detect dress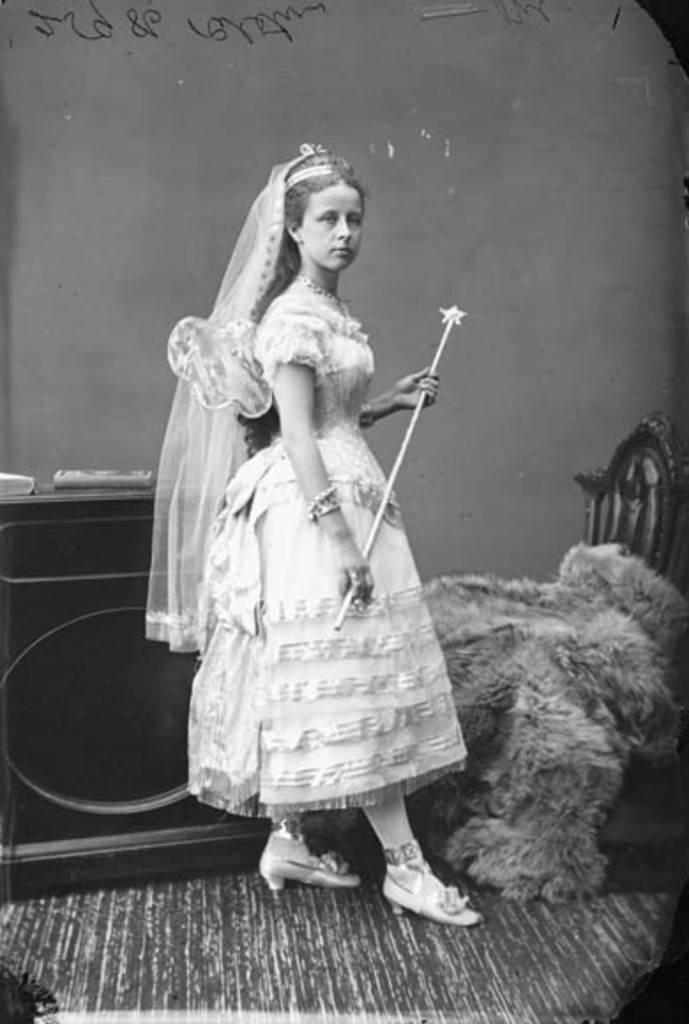
[left=186, top=293, right=472, bottom=828]
